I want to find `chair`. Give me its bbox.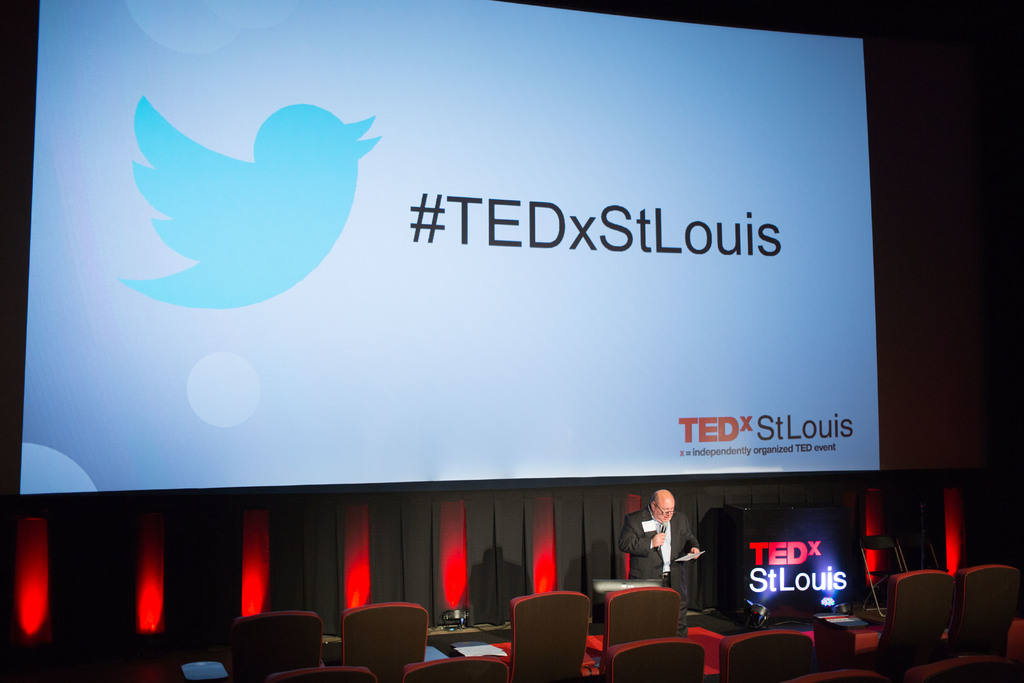
[x1=915, y1=567, x2=1023, y2=682].
